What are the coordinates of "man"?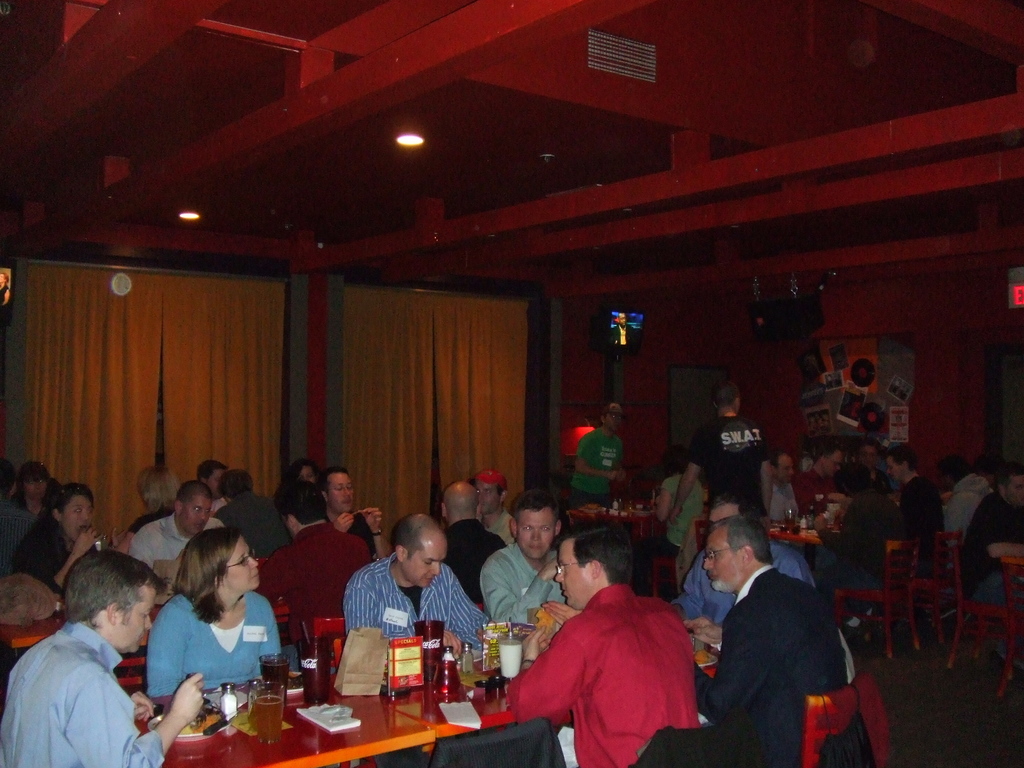
detection(924, 445, 962, 497).
